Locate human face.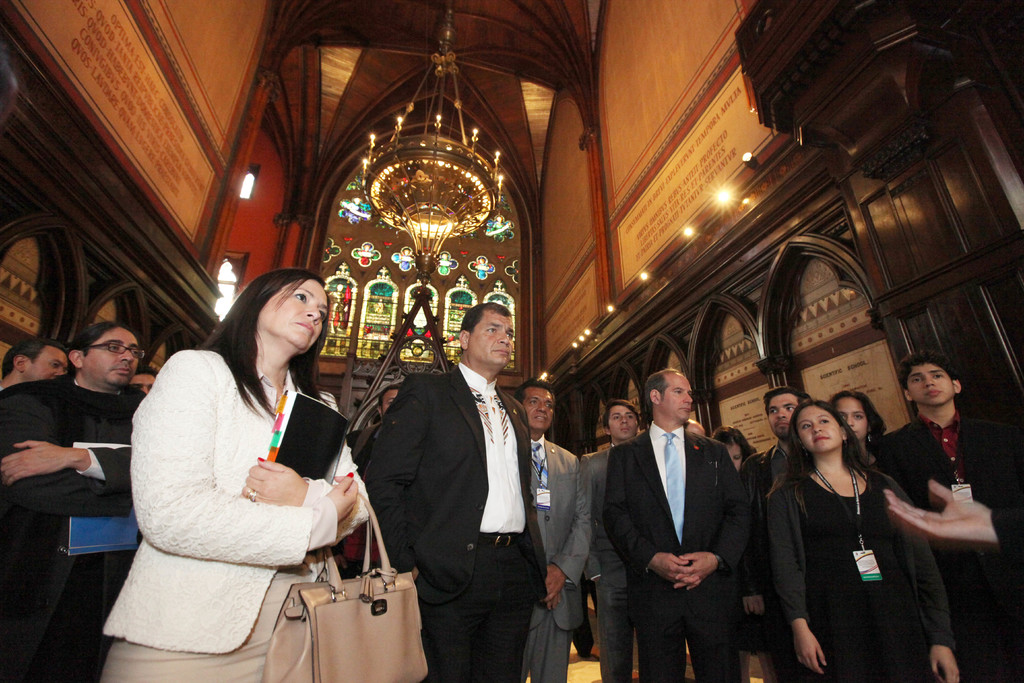
Bounding box: (908, 367, 952, 409).
